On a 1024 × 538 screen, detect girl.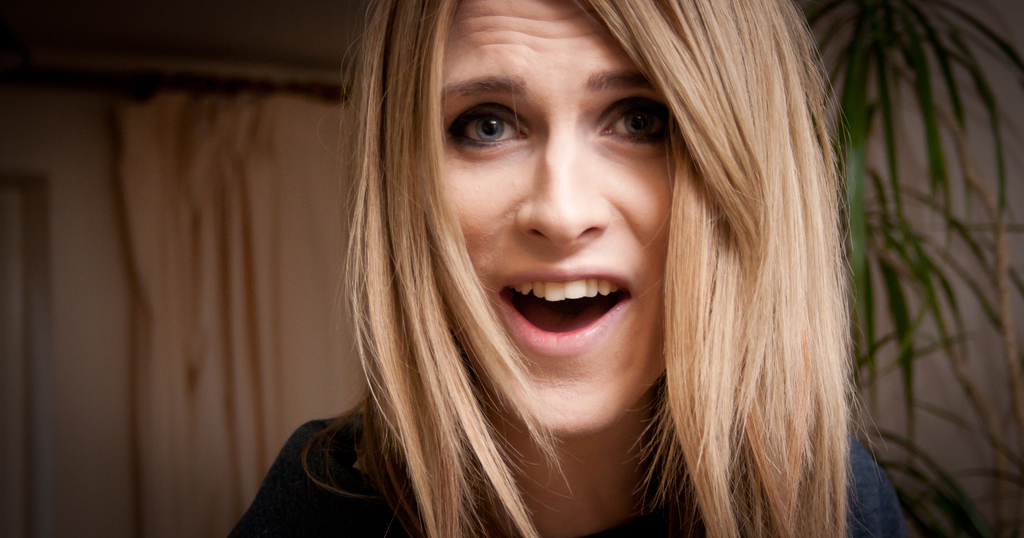
Rect(233, 0, 916, 537).
